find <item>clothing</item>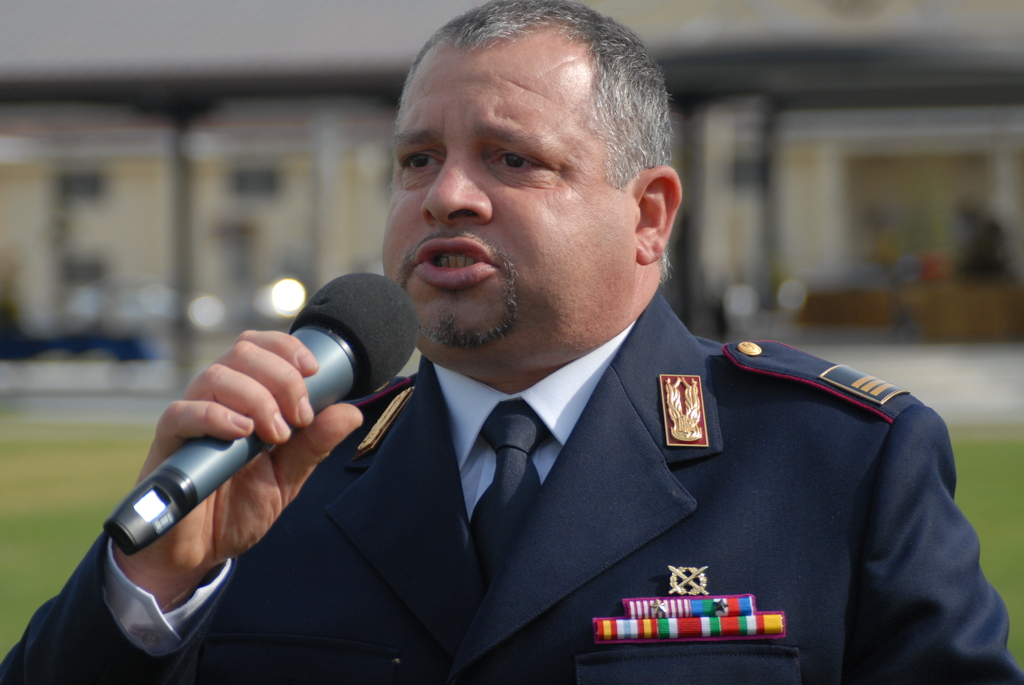
(left=0, top=286, right=1022, bottom=684)
